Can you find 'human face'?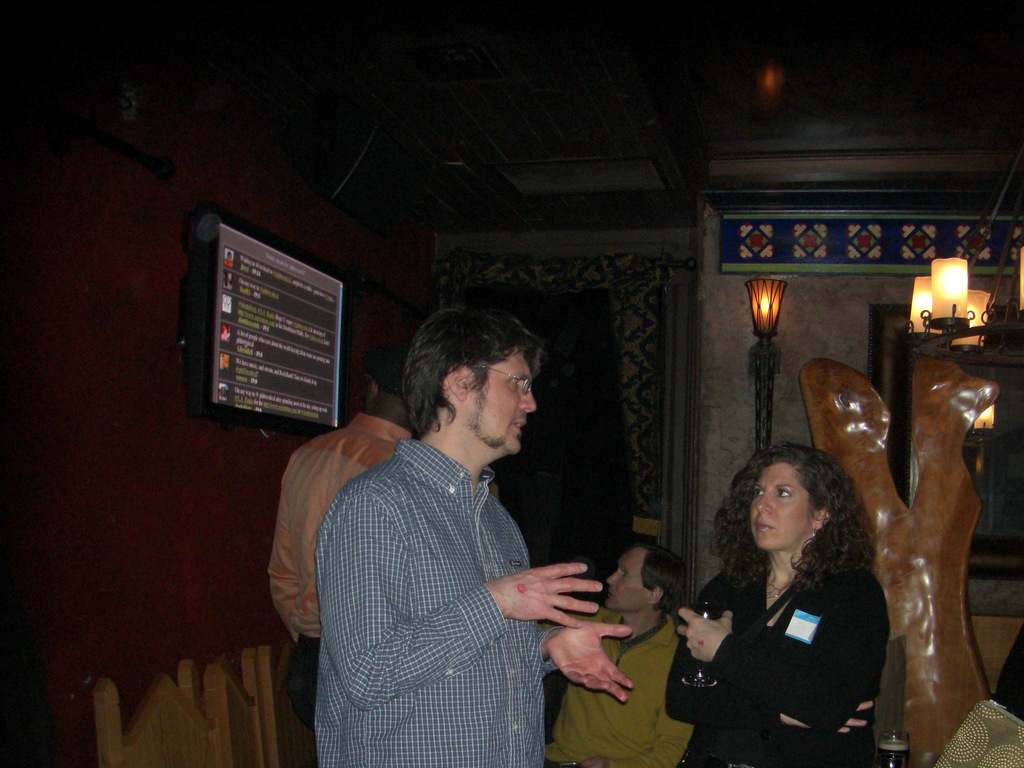
Yes, bounding box: (x1=604, y1=547, x2=650, y2=610).
